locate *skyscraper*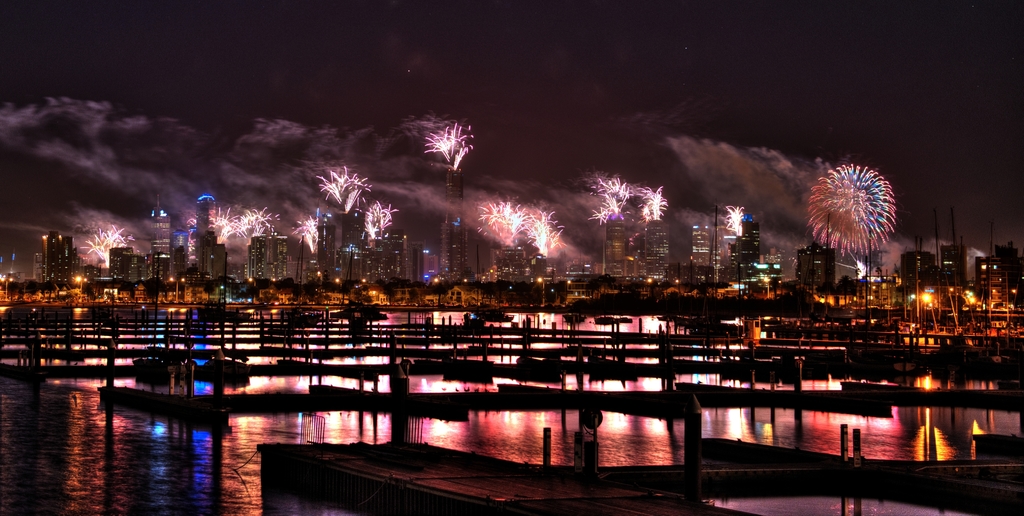
x1=290, y1=251, x2=315, y2=290
